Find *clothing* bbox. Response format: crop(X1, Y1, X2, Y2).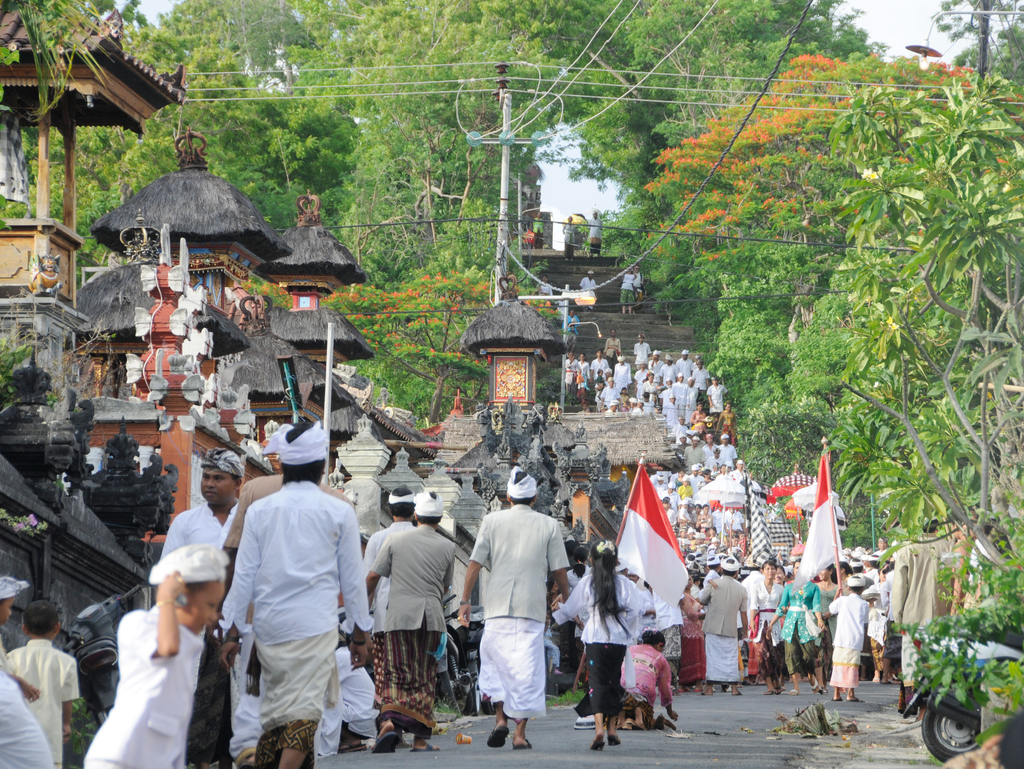
crop(533, 216, 543, 248).
